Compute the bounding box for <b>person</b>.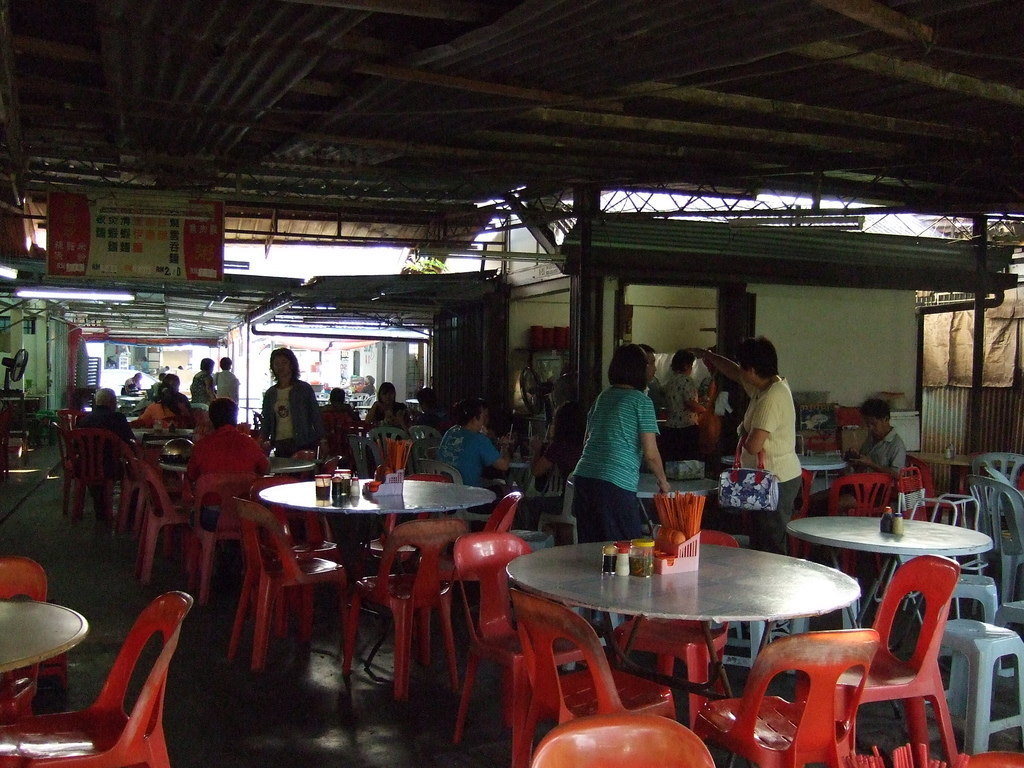
[x1=530, y1=399, x2=578, y2=479].
